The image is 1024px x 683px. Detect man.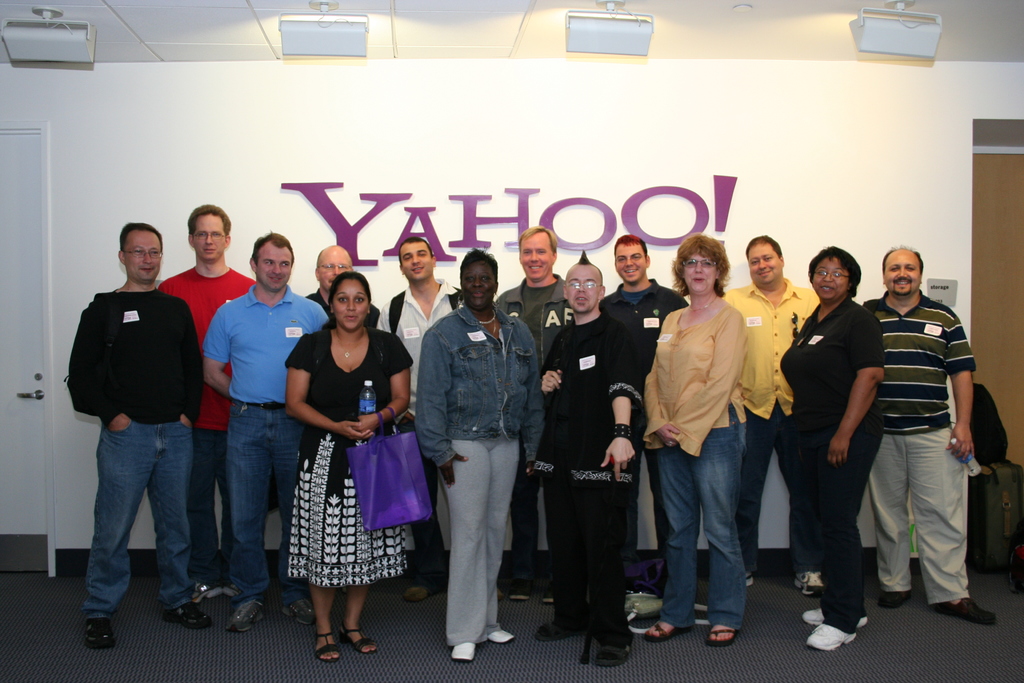
Detection: select_region(505, 223, 570, 608).
